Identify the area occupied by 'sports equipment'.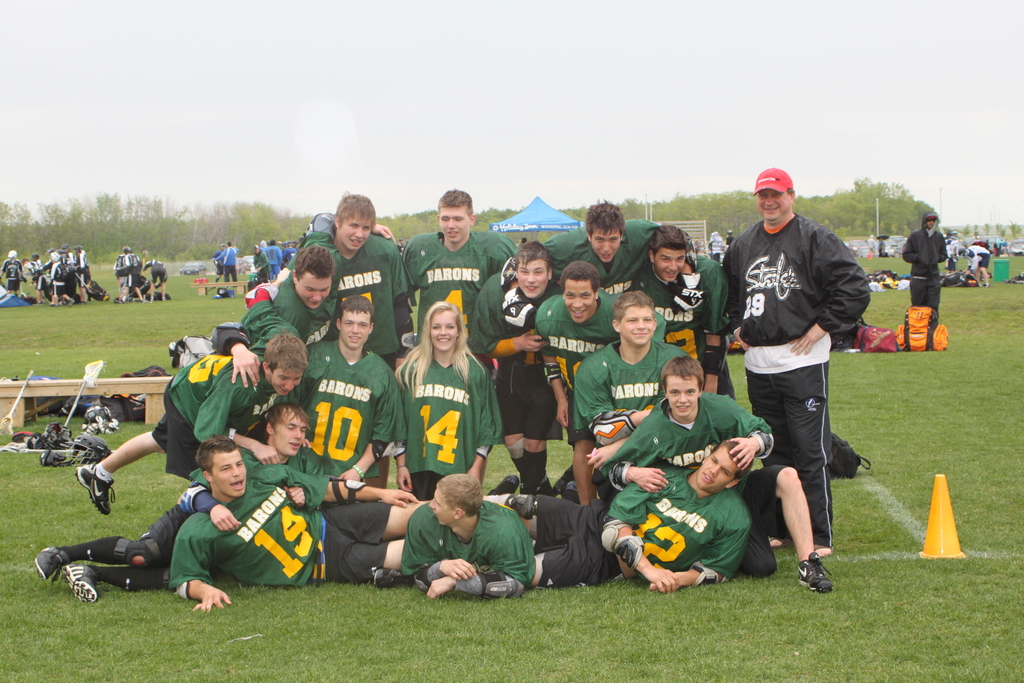
Area: {"left": 394, "top": 291, "right": 420, "bottom": 361}.
